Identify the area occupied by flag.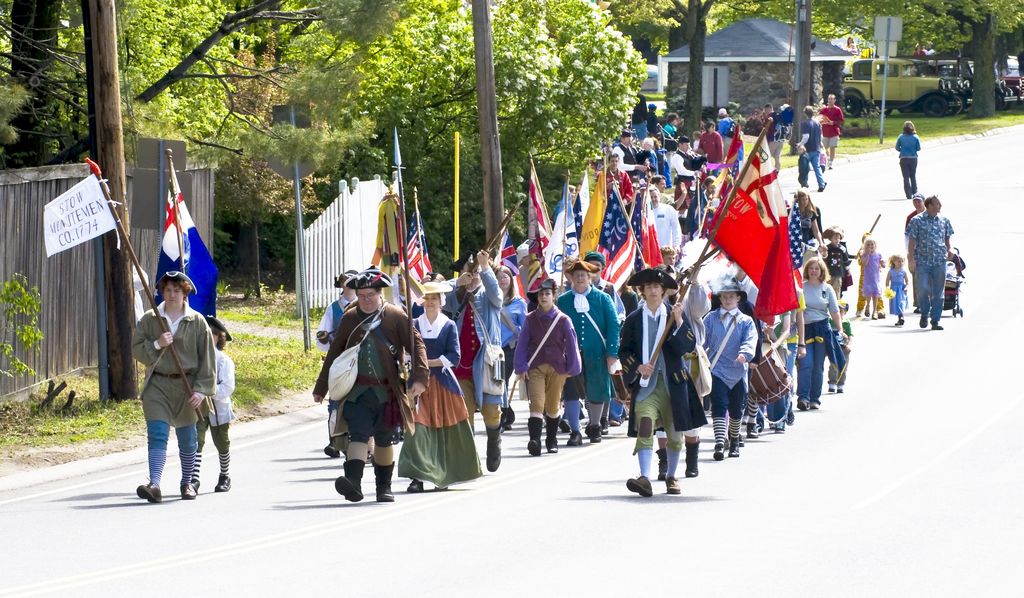
Area: 556, 194, 583, 274.
